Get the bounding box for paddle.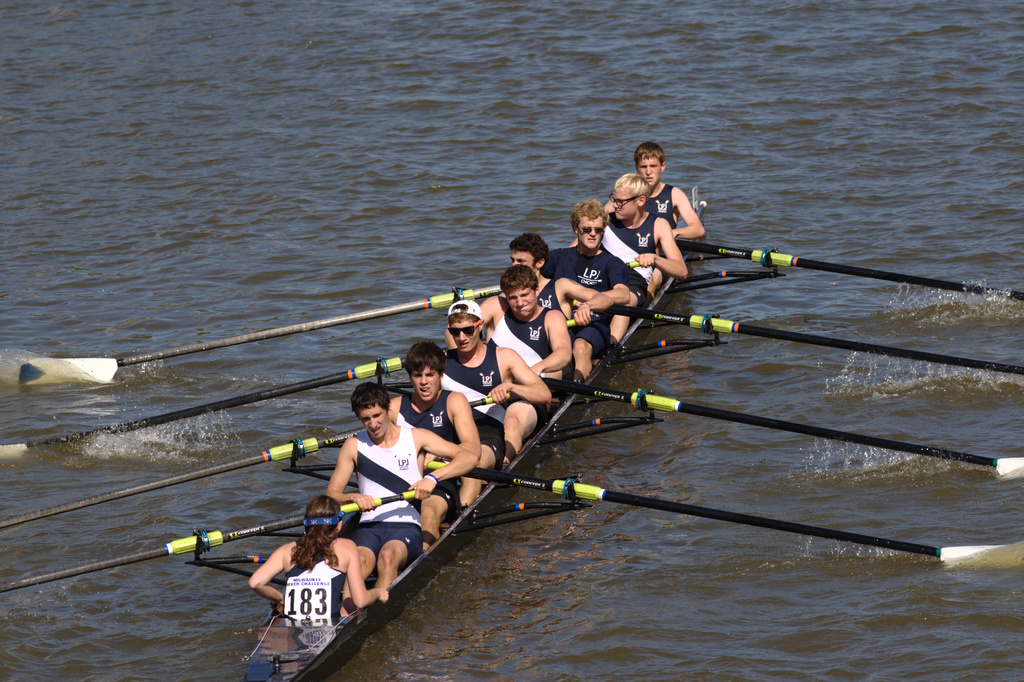
{"x1": 0, "y1": 478, "x2": 448, "y2": 599}.
